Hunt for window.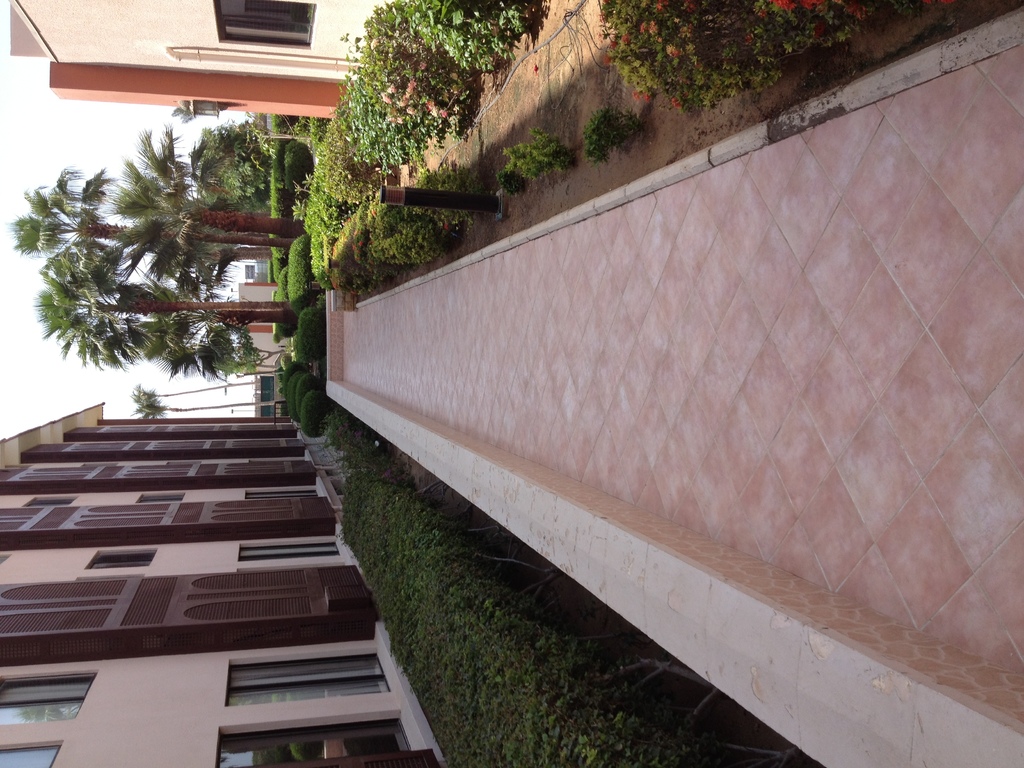
Hunted down at bbox=(213, 0, 316, 46).
